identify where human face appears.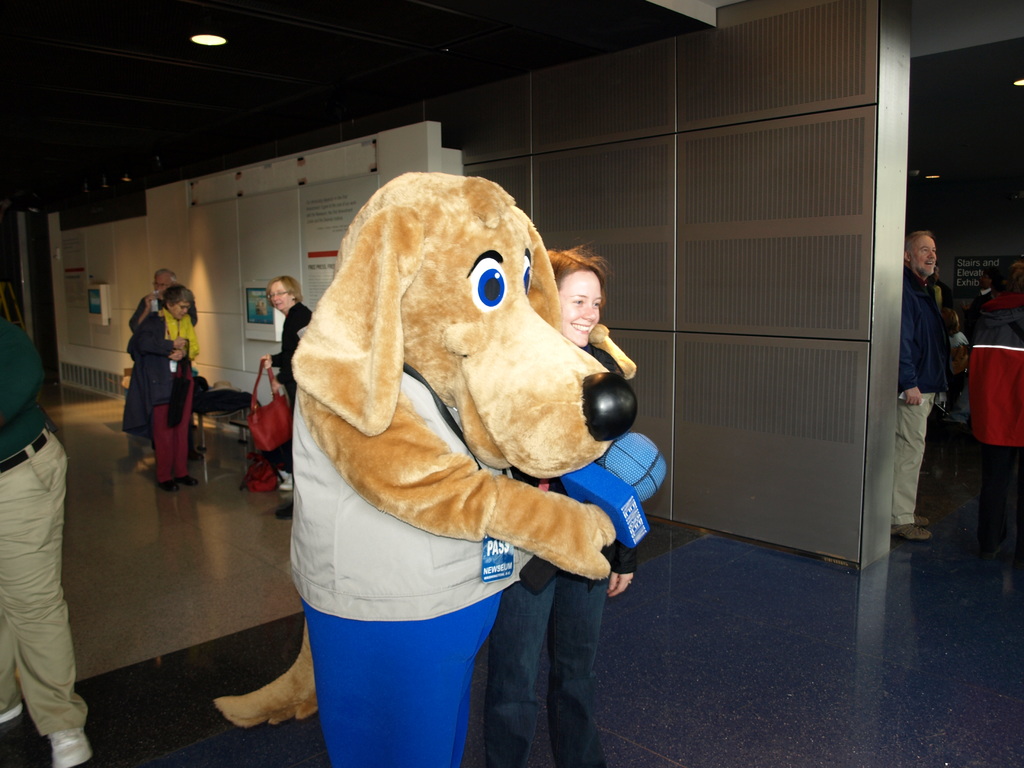
Appears at [272, 275, 294, 311].
